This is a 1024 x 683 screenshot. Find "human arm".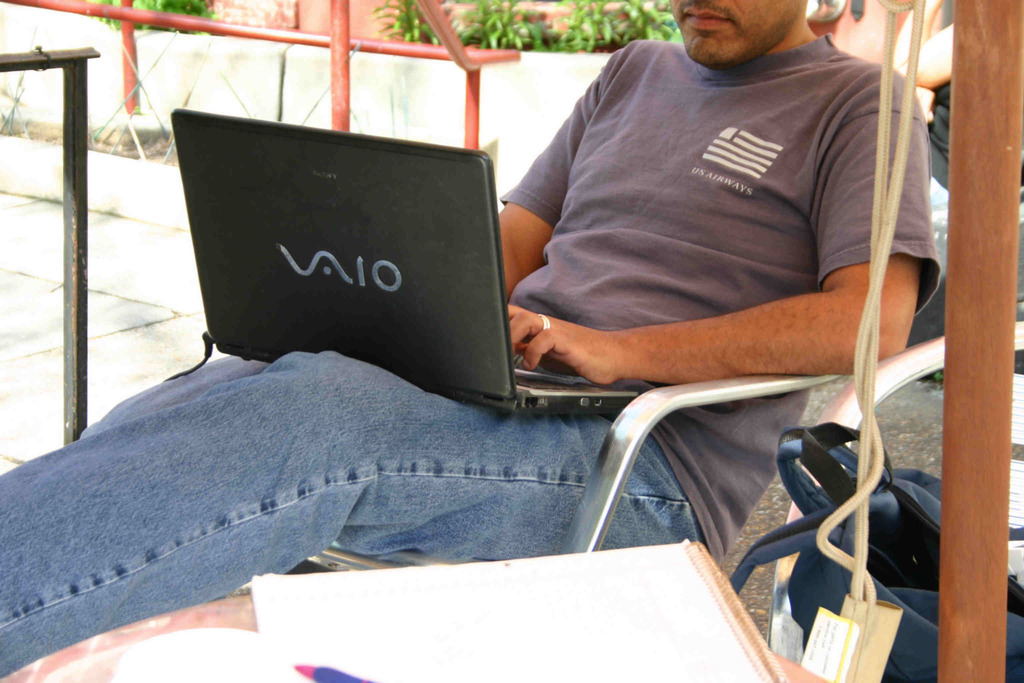
Bounding box: Rect(479, 109, 900, 434).
